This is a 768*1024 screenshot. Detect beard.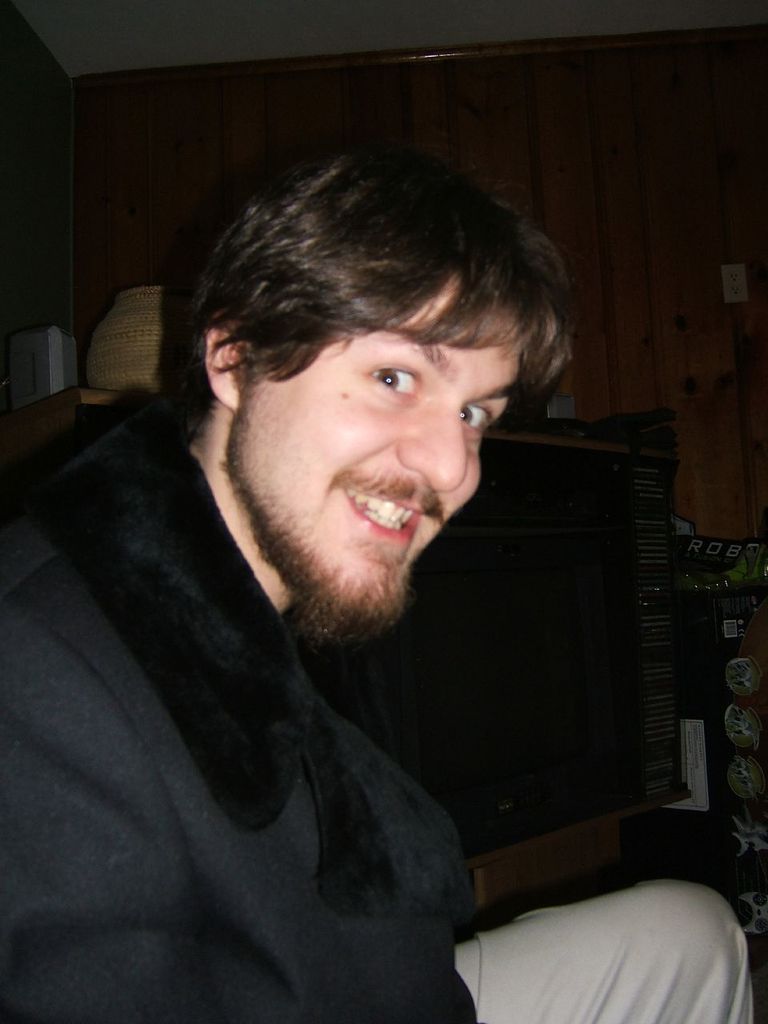
{"x1": 215, "y1": 414, "x2": 416, "y2": 658}.
